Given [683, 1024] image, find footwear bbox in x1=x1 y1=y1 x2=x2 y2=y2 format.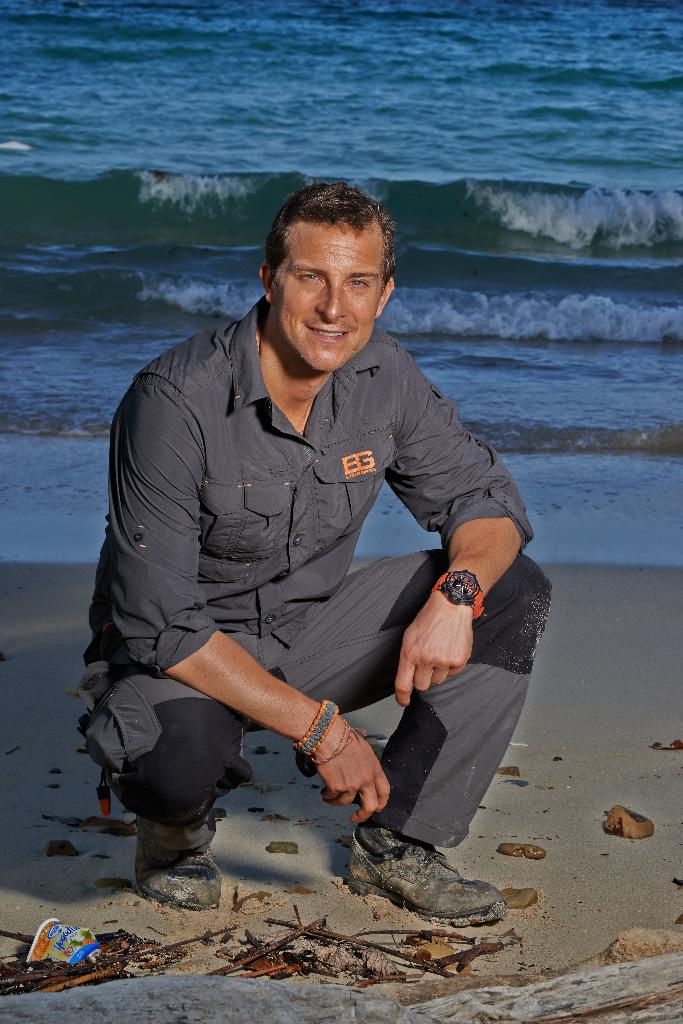
x1=341 y1=842 x2=511 y2=941.
